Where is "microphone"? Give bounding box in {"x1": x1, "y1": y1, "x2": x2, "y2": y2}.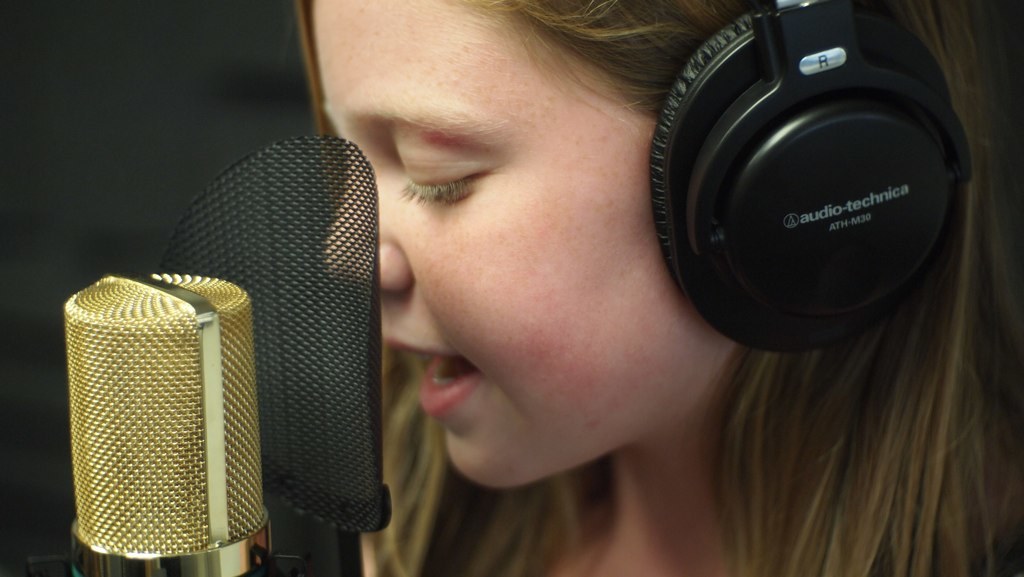
{"x1": 63, "y1": 139, "x2": 397, "y2": 576}.
